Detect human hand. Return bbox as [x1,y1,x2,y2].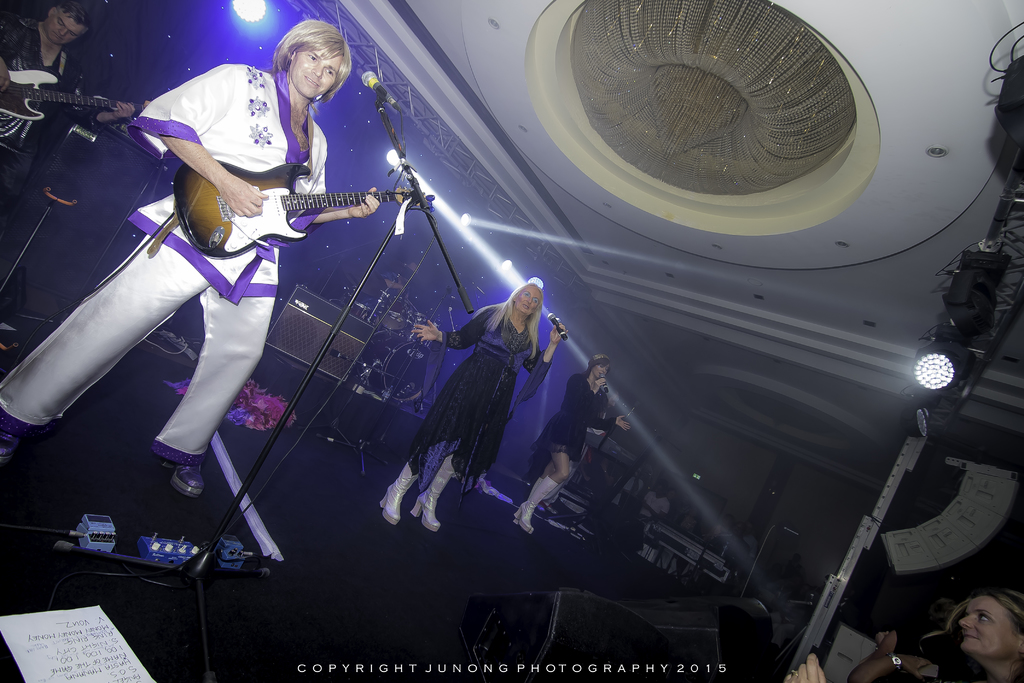
[412,318,442,337].
